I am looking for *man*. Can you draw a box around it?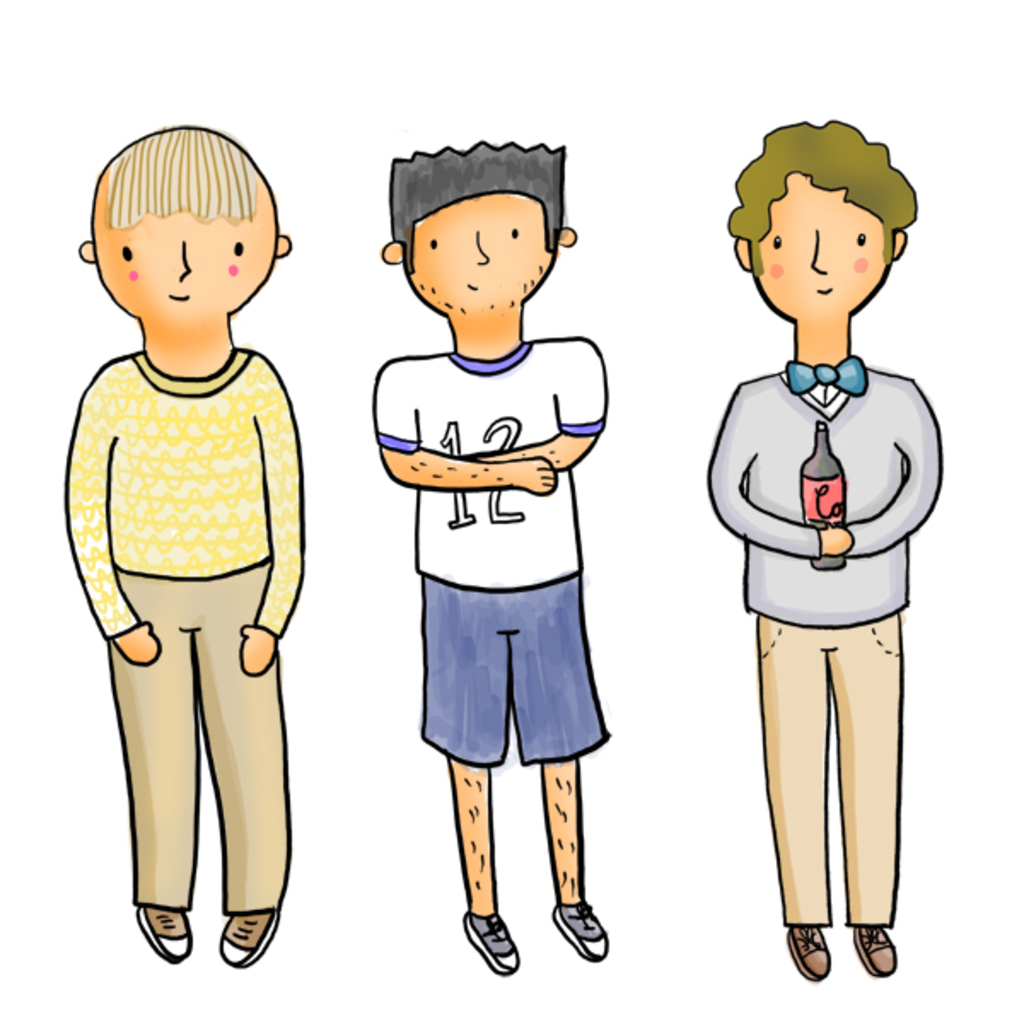
Sure, the bounding box is detection(707, 114, 944, 980).
